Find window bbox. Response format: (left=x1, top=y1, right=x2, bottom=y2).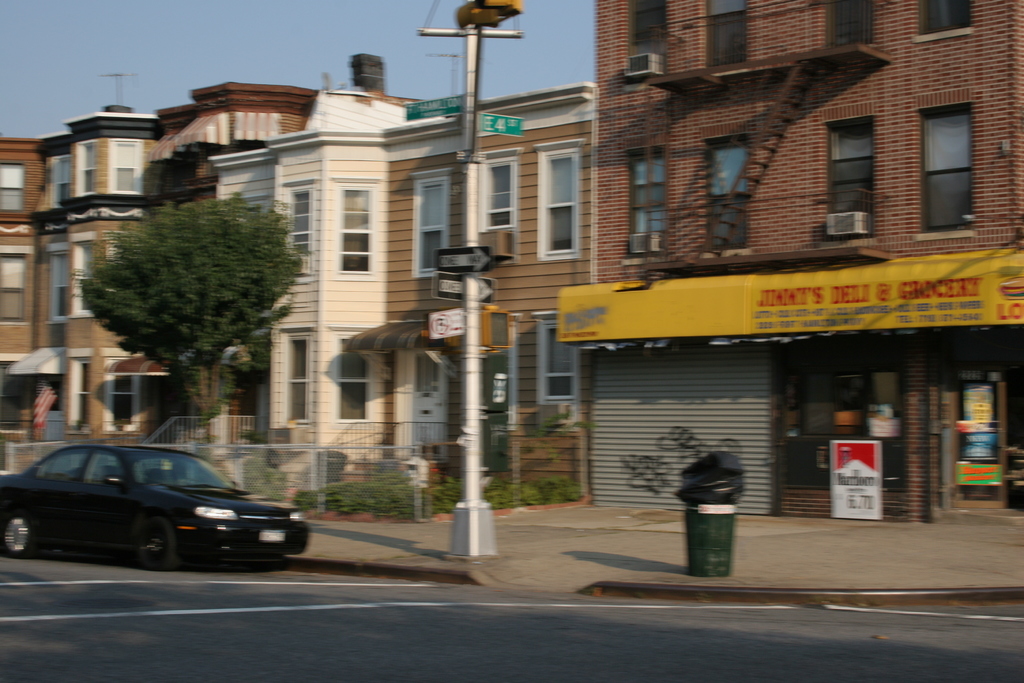
(left=105, top=231, right=135, bottom=258).
